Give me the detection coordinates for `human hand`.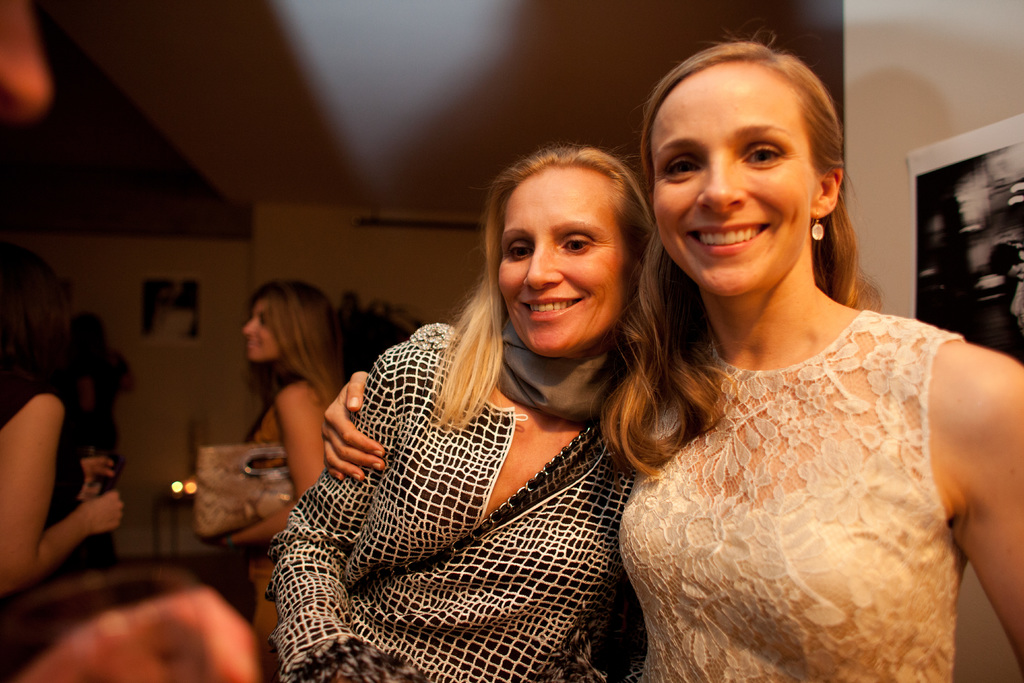
pyautogui.locateOnScreen(952, 345, 1023, 682).
